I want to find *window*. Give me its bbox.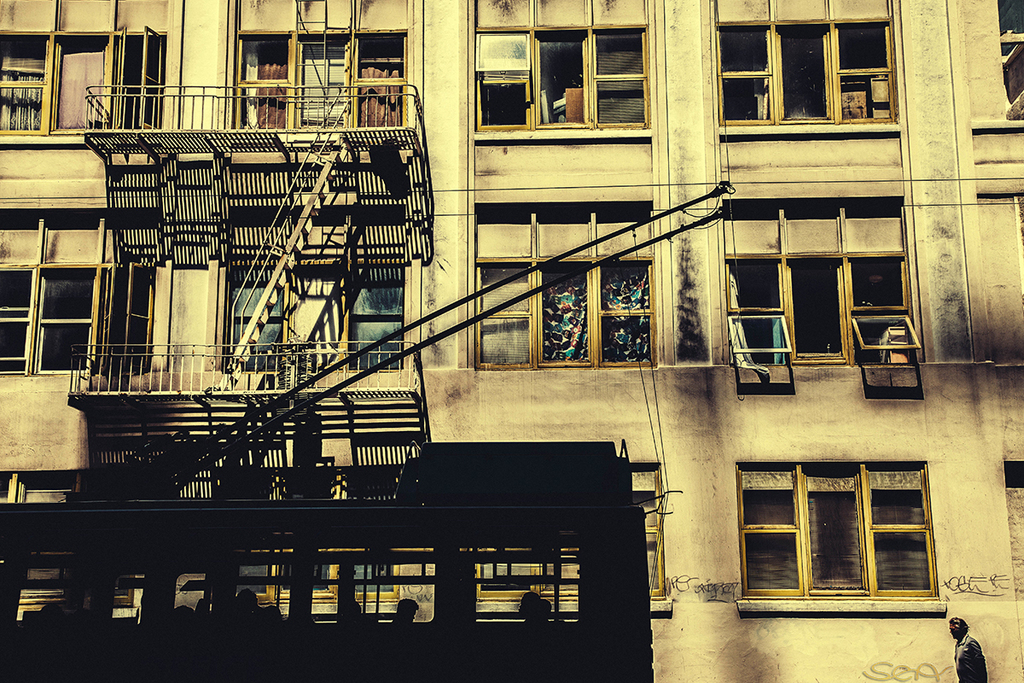
box=[477, 26, 655, 132].
